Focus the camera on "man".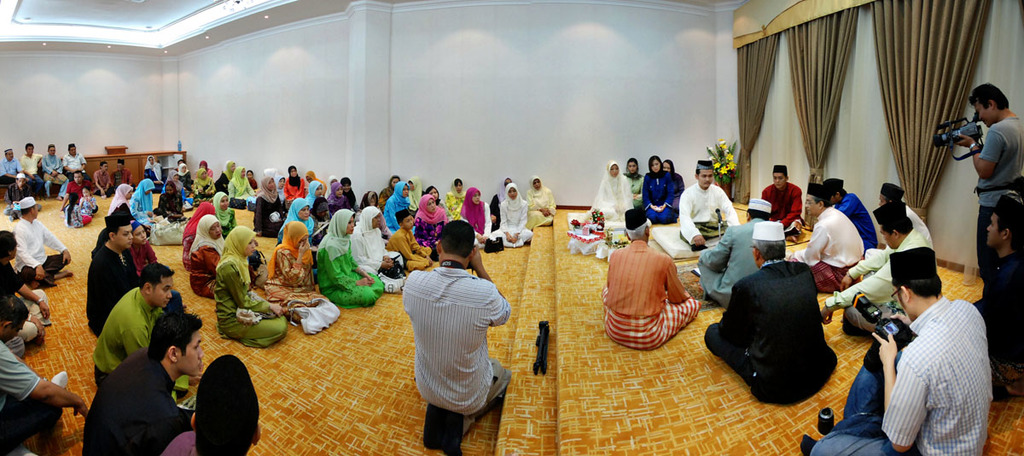
Focus region: pyautogui.locateOnScreen(0, 286, 85, 455).
